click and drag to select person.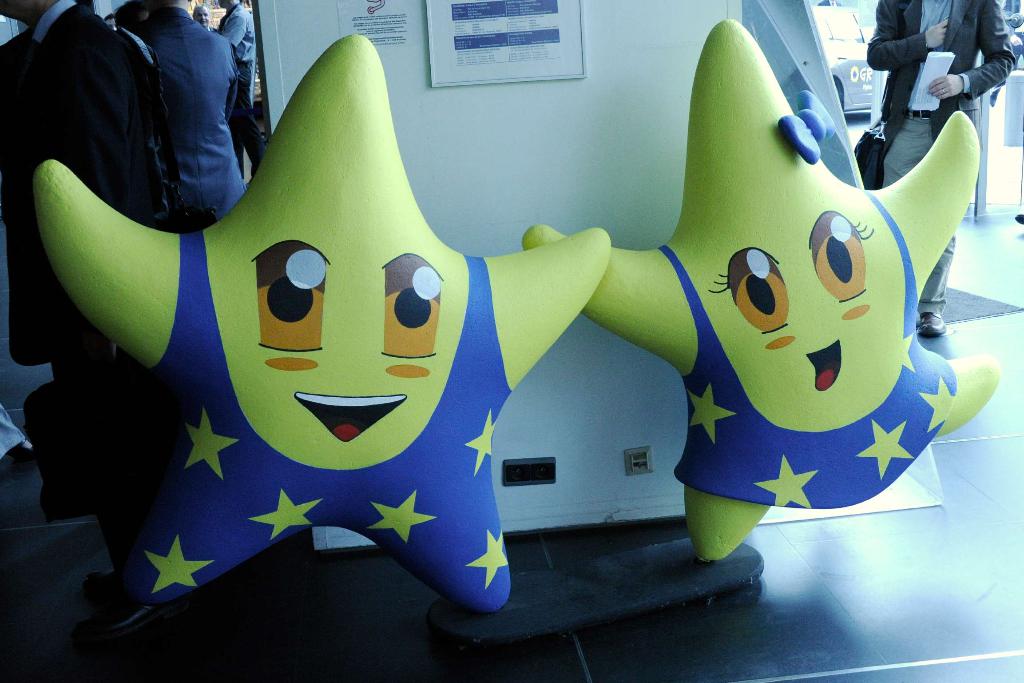
Selection: 124:0:257:227.
